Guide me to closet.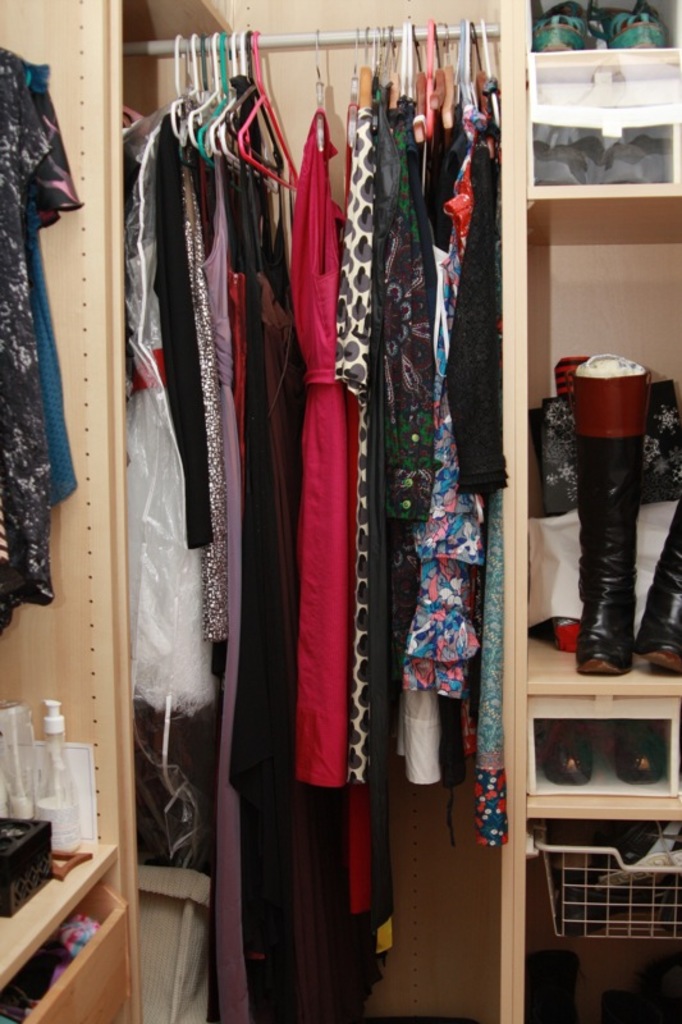
Guidance: box=[0, 46, 90, 637].
